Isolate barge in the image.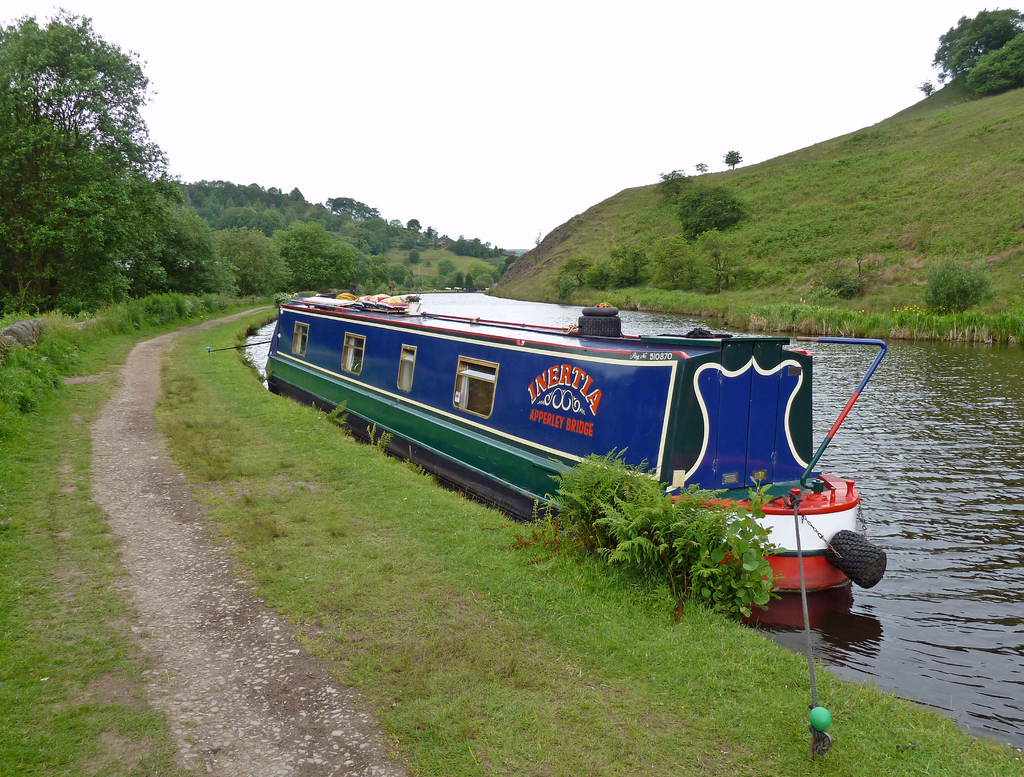
Isolated region: [x1=264, y1=292, x2=889, y2=593].
